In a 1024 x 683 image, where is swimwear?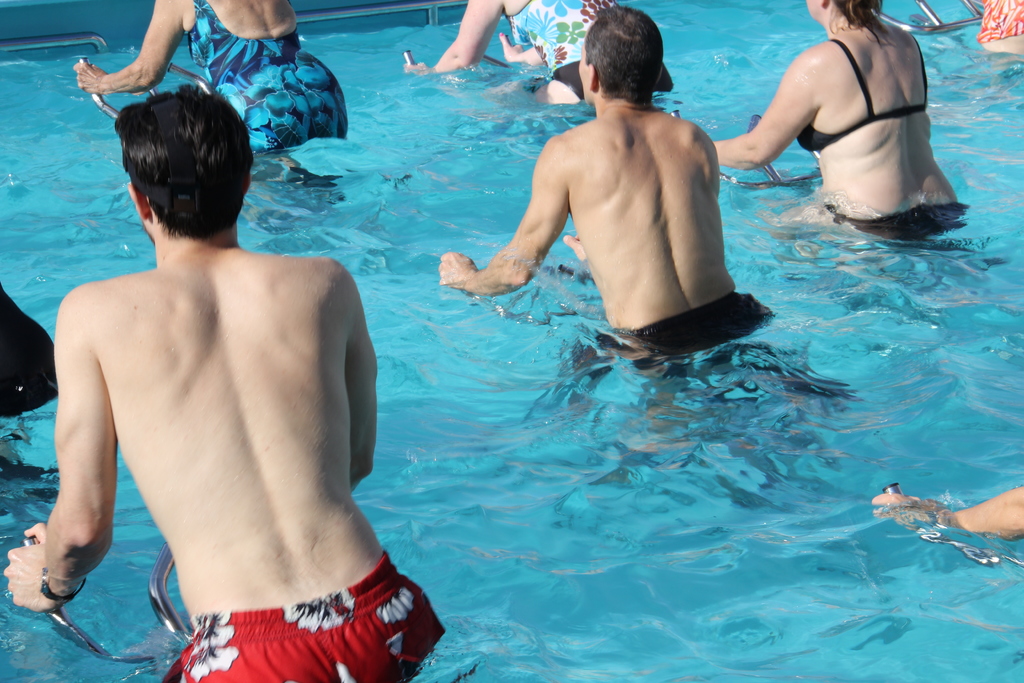
box=[157, 548, 451, 682].
